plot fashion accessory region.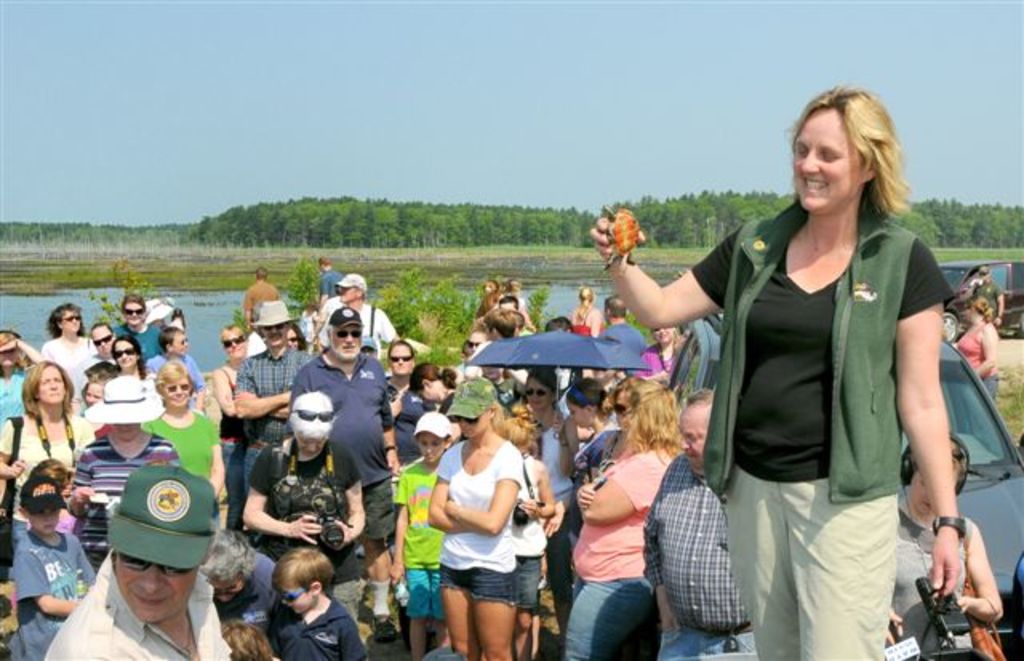
Plotted at [443,375,499,418].
